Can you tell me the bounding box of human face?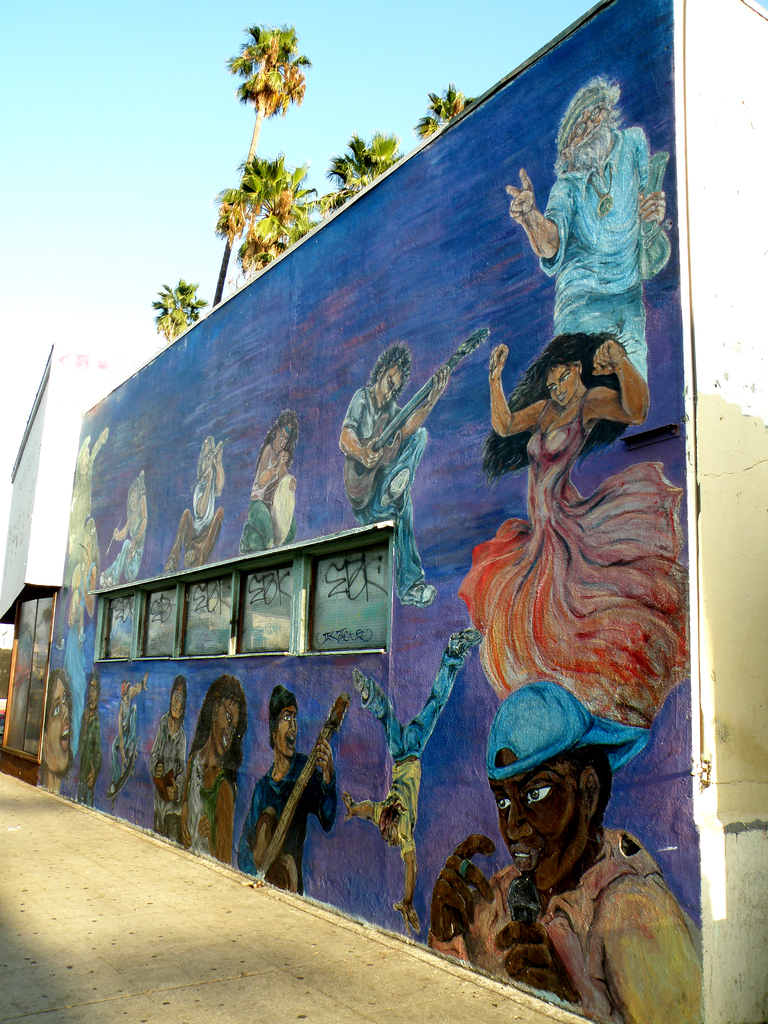
<bbox>538, 351, 579, 400</bbox>.
